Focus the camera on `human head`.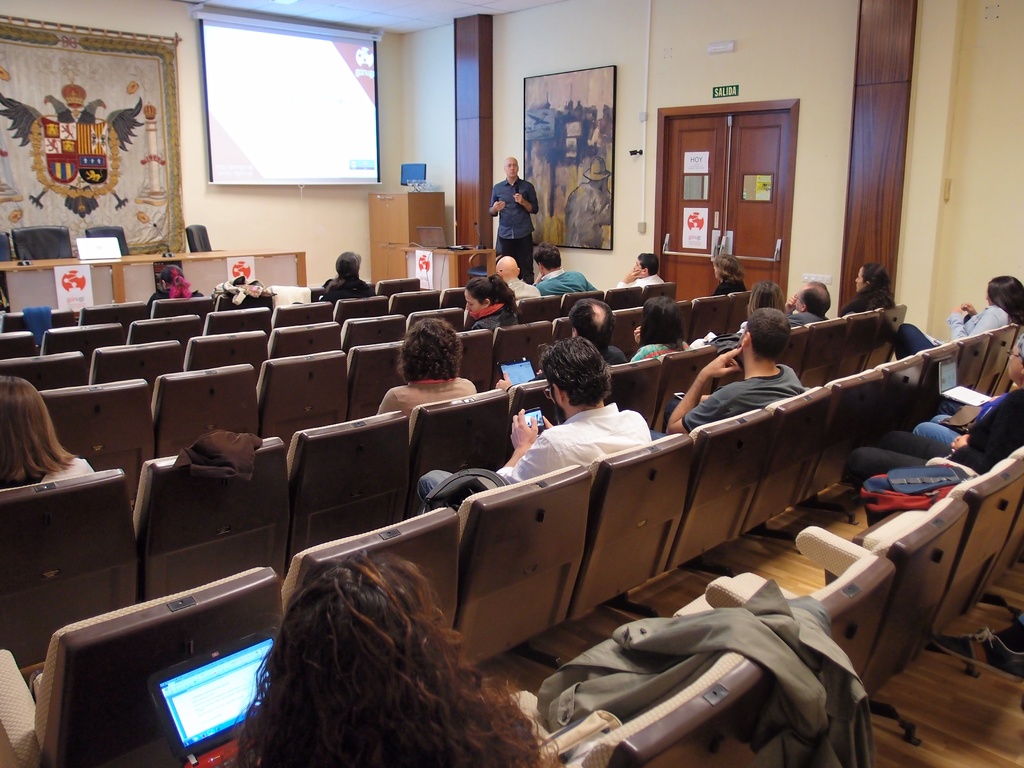
Focus region: [left=853, top=262, right=887, bottom=294].
